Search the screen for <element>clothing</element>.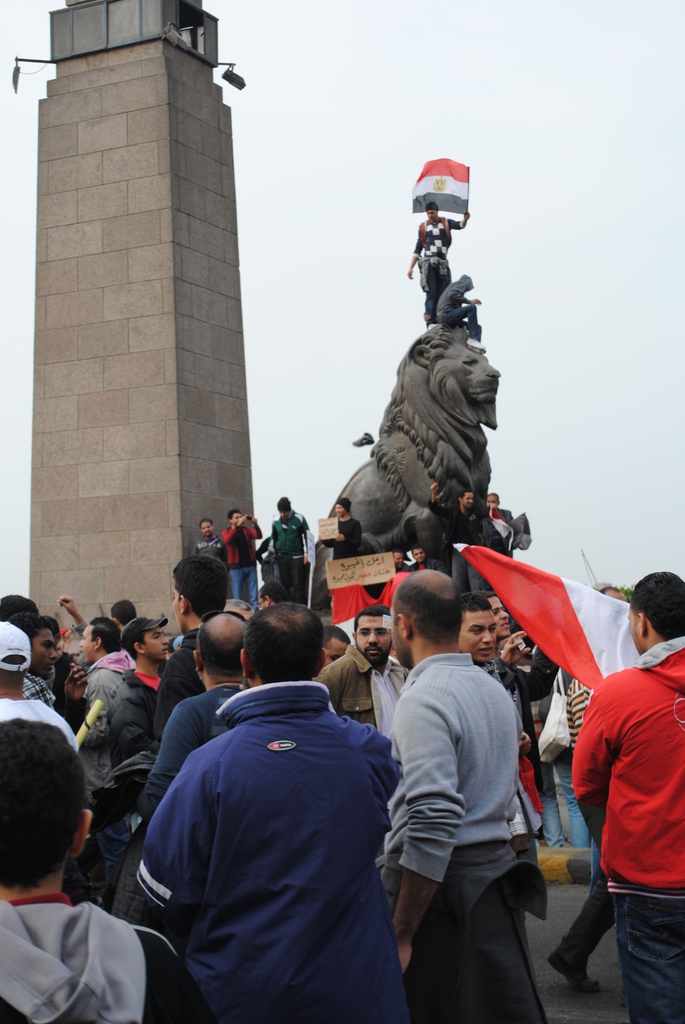
Found at l=0, t=612, r=51, b=676.
